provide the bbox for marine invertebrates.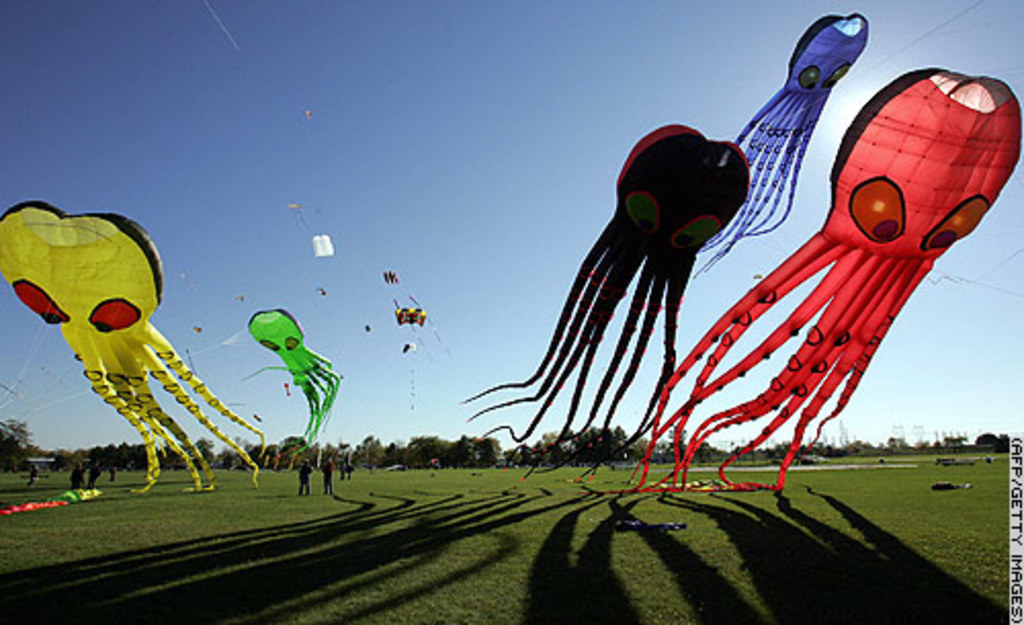
<region>0, 184, 287, 498</region>.
